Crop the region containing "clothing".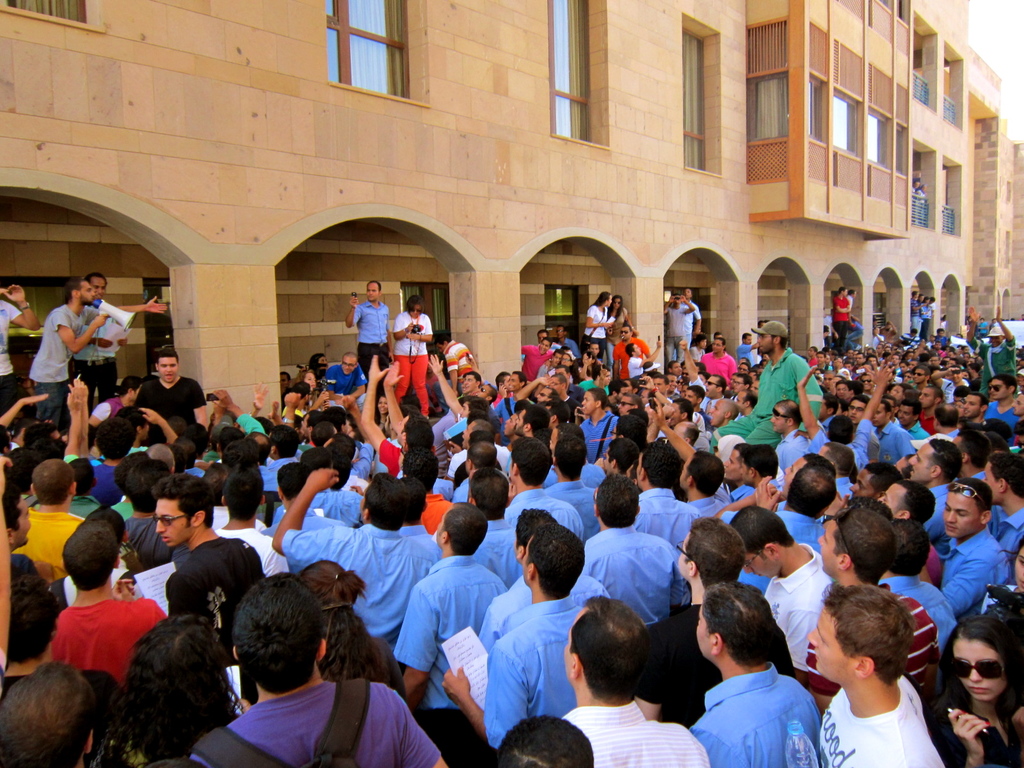
Crop region: rect(685, 662, 830, 762).
